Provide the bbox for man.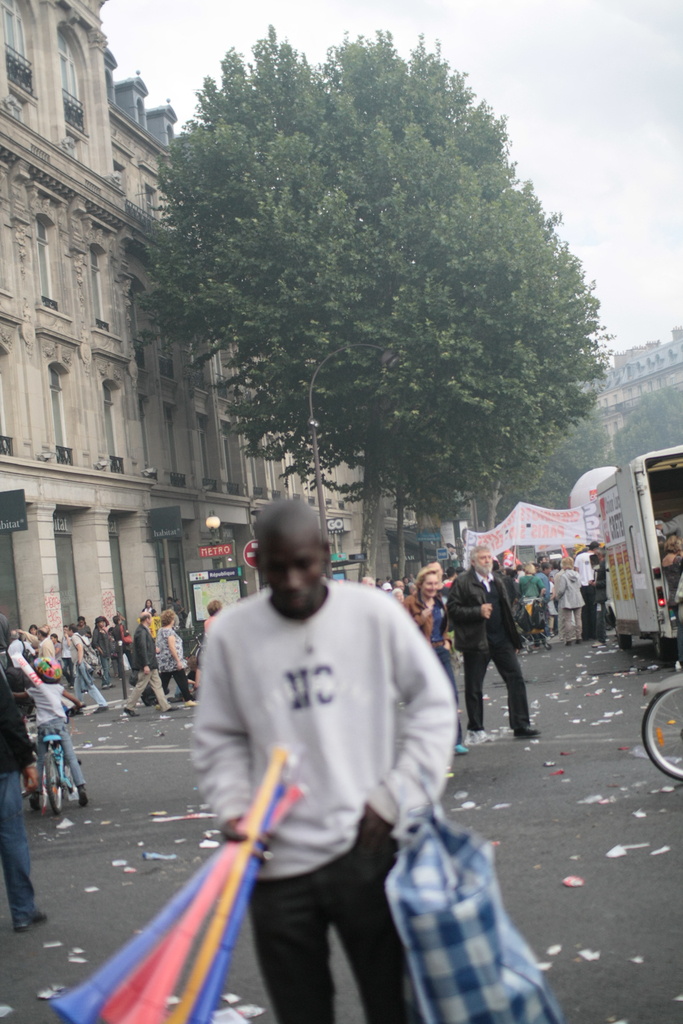
<bbox>124, 609, 177, 710</bbox>.
